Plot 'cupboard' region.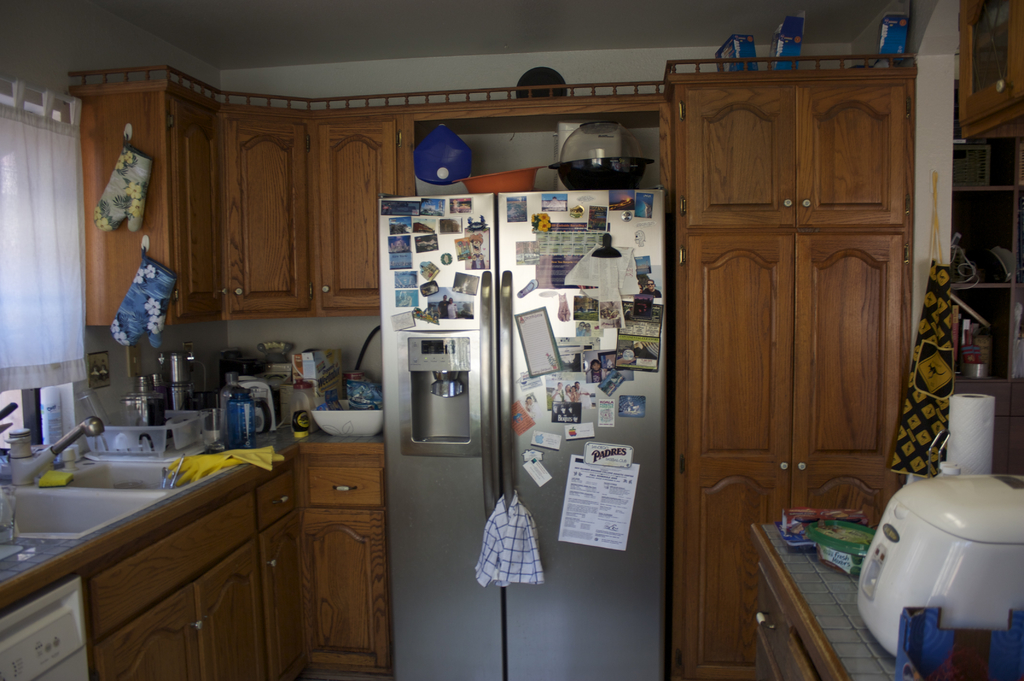
Plotted at bbox(56, 436, 405, 675).
